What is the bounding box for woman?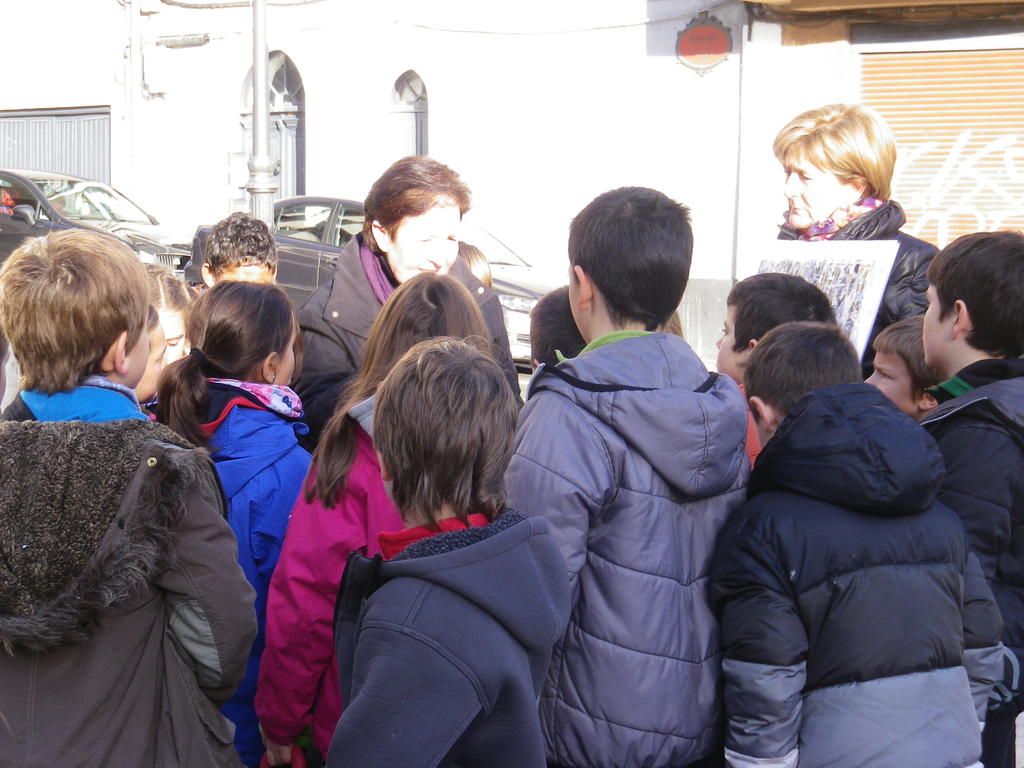
{"x1": 300, "y1": 154, "x2": 528, "y2": 458}.
